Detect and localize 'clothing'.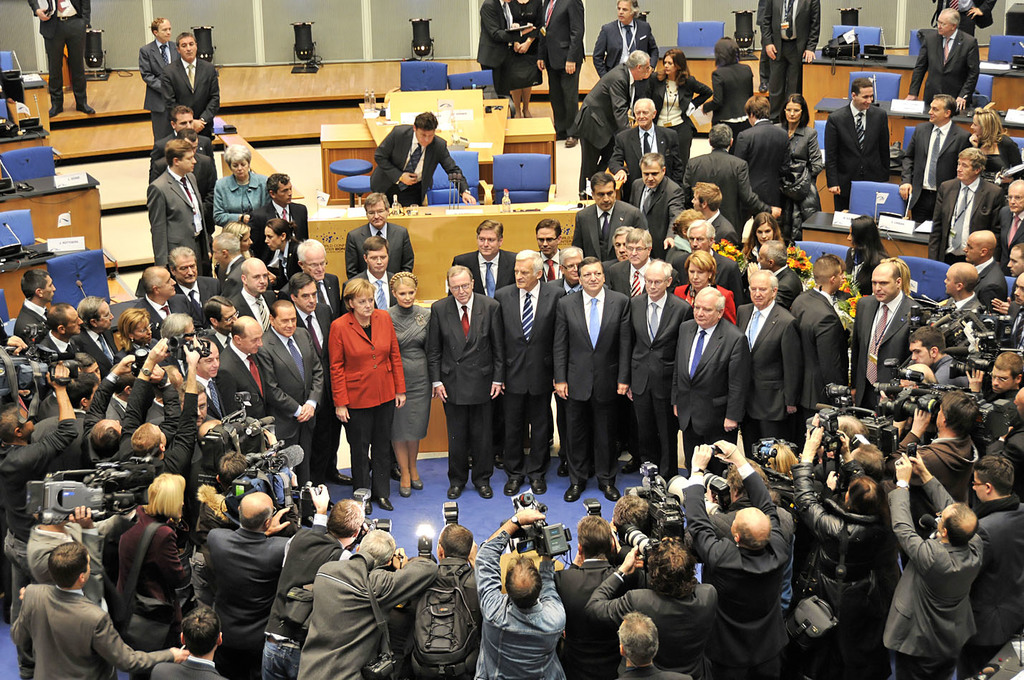
Localized at <box>568,196,652,263</box>.
